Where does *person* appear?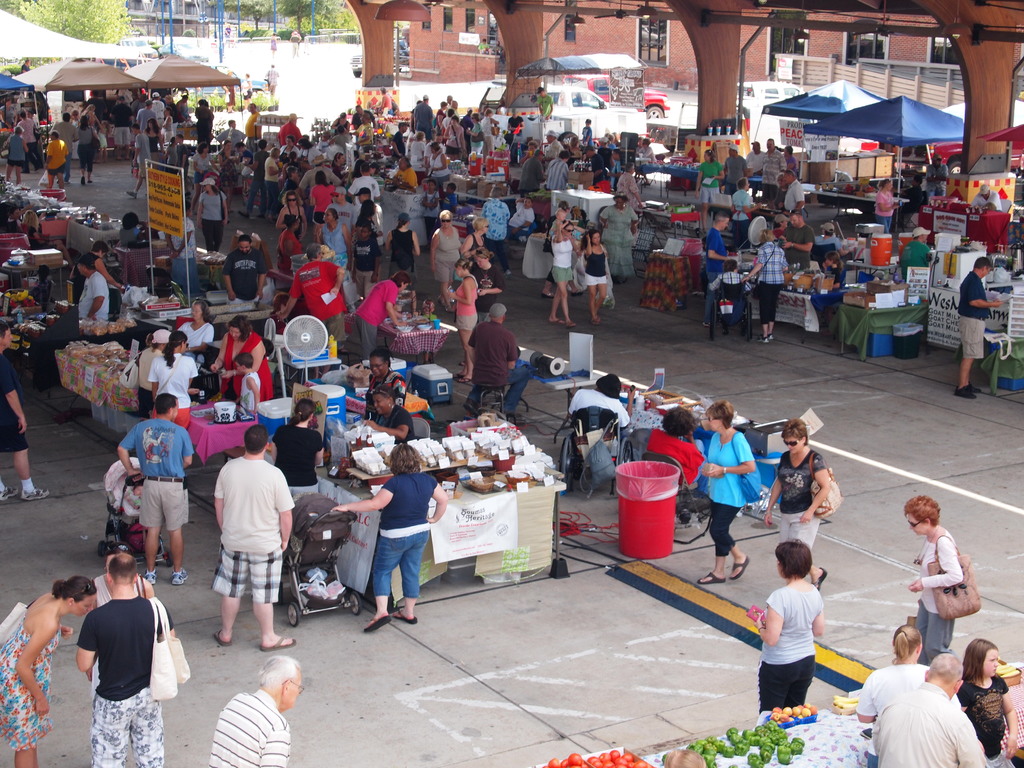
Appears at BBox(278, 237, 353, 344).
